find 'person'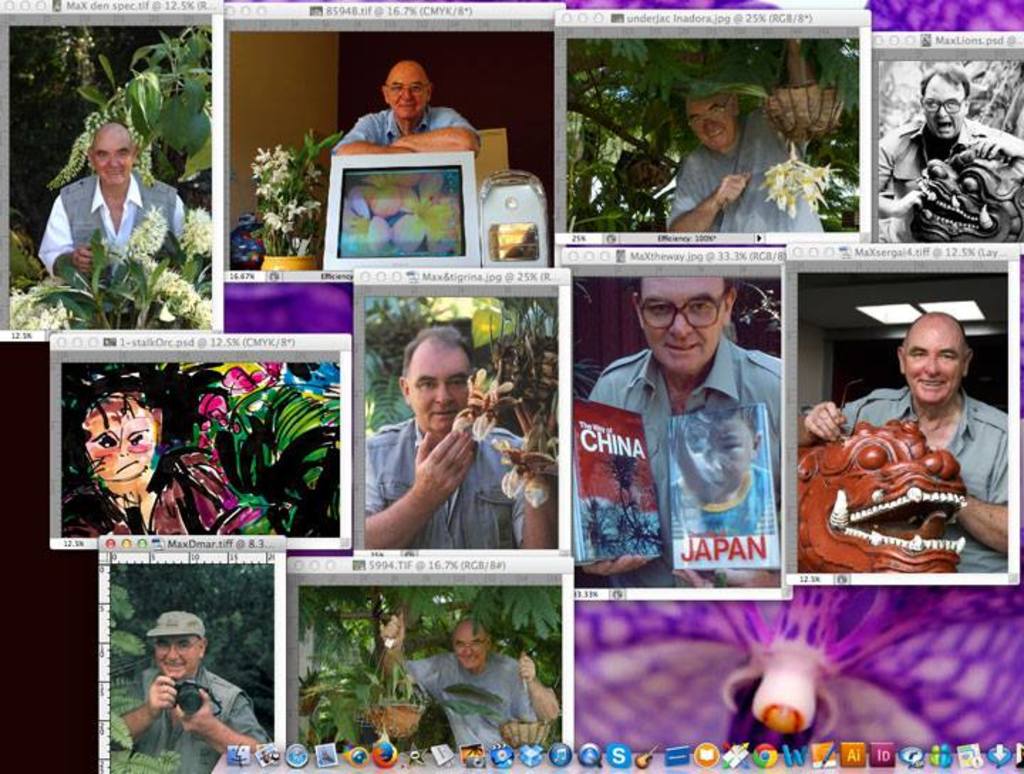
box(384, 610, 560, 757)
